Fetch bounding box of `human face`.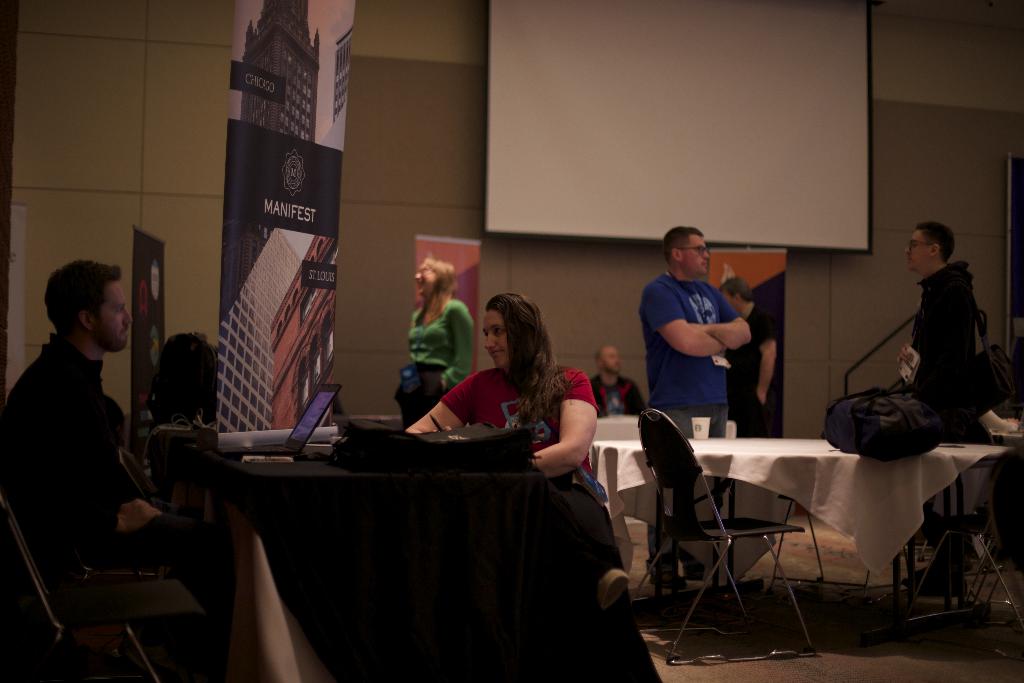
Bbox: 483,312,511,367.
